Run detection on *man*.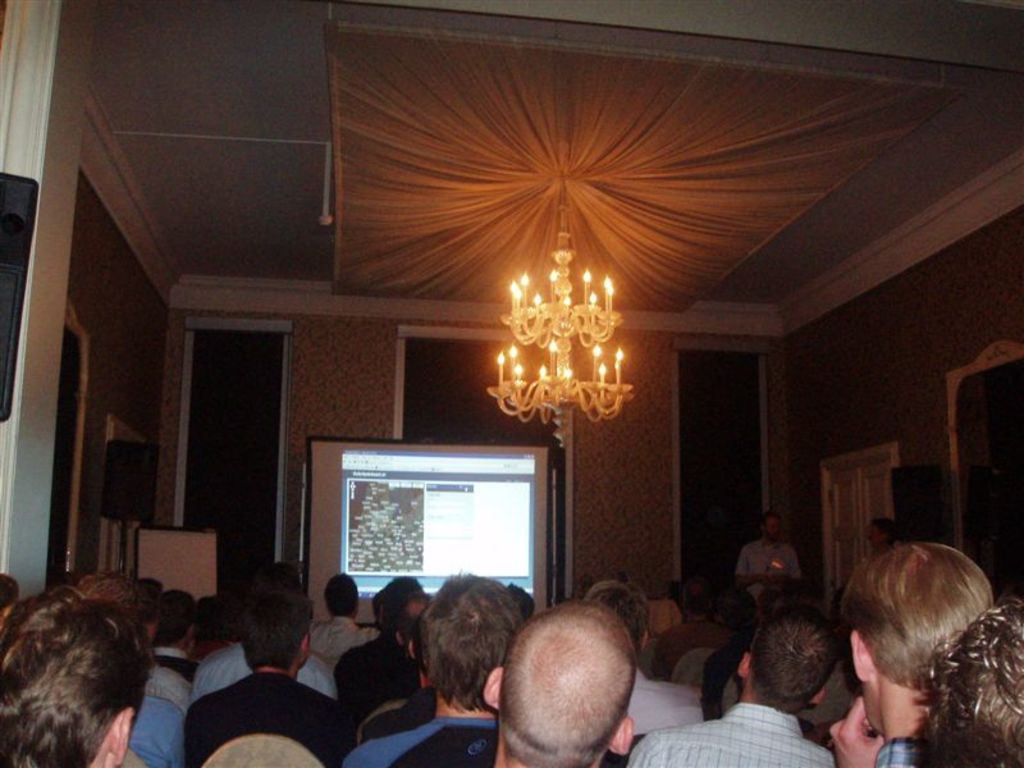
Result: l=744, t=511, r=812, b=602.
